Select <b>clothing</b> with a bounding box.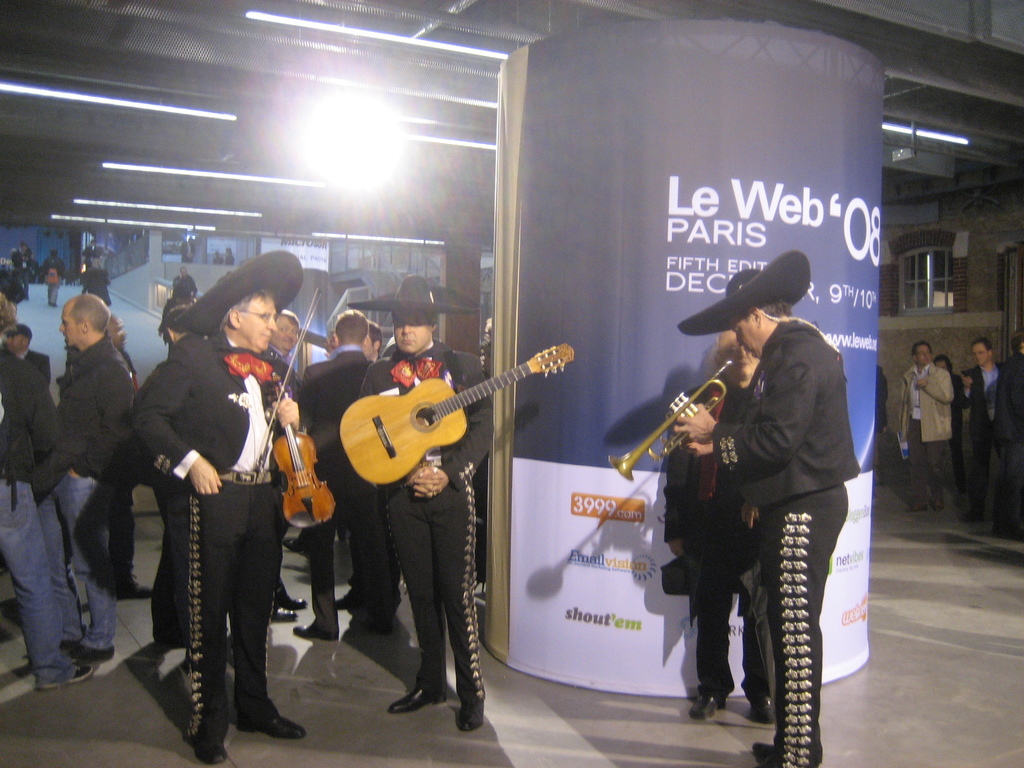
bbox=[41, 252, 68, 304].
